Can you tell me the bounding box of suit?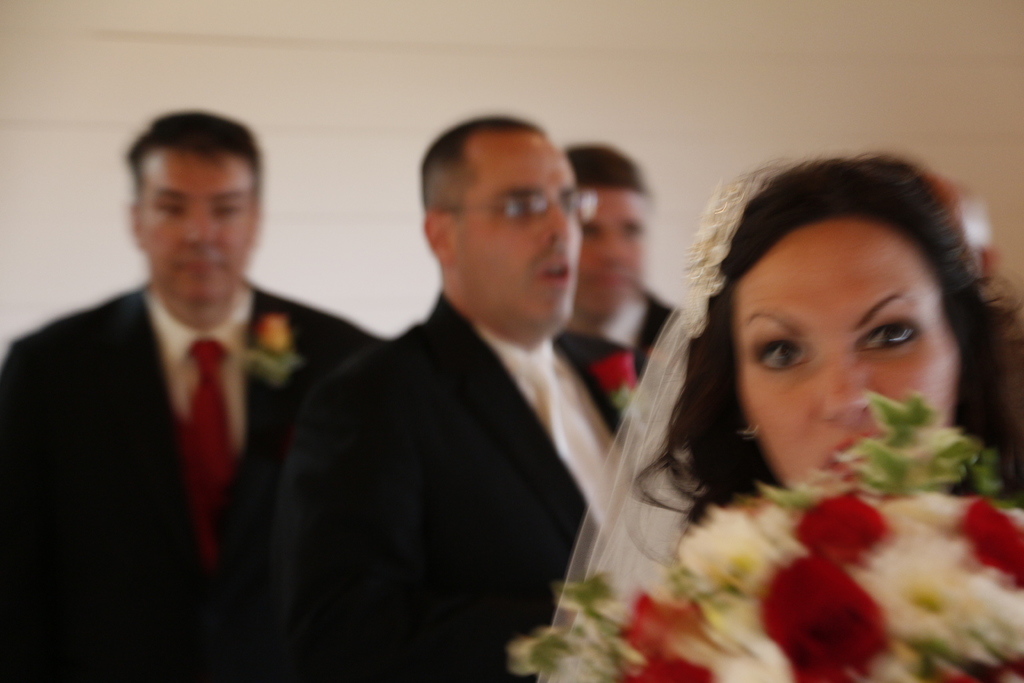
crop(0, 281, 395, 680).
